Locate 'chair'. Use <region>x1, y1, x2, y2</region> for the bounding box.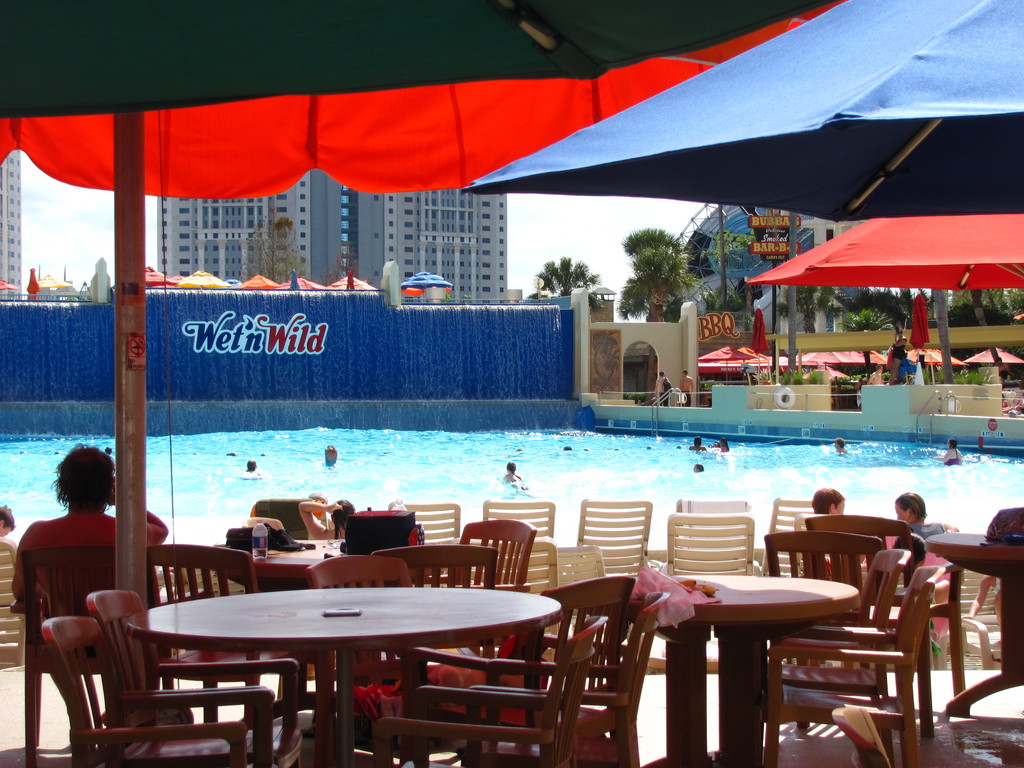
<region>460, 517, 538, 593</region>.
